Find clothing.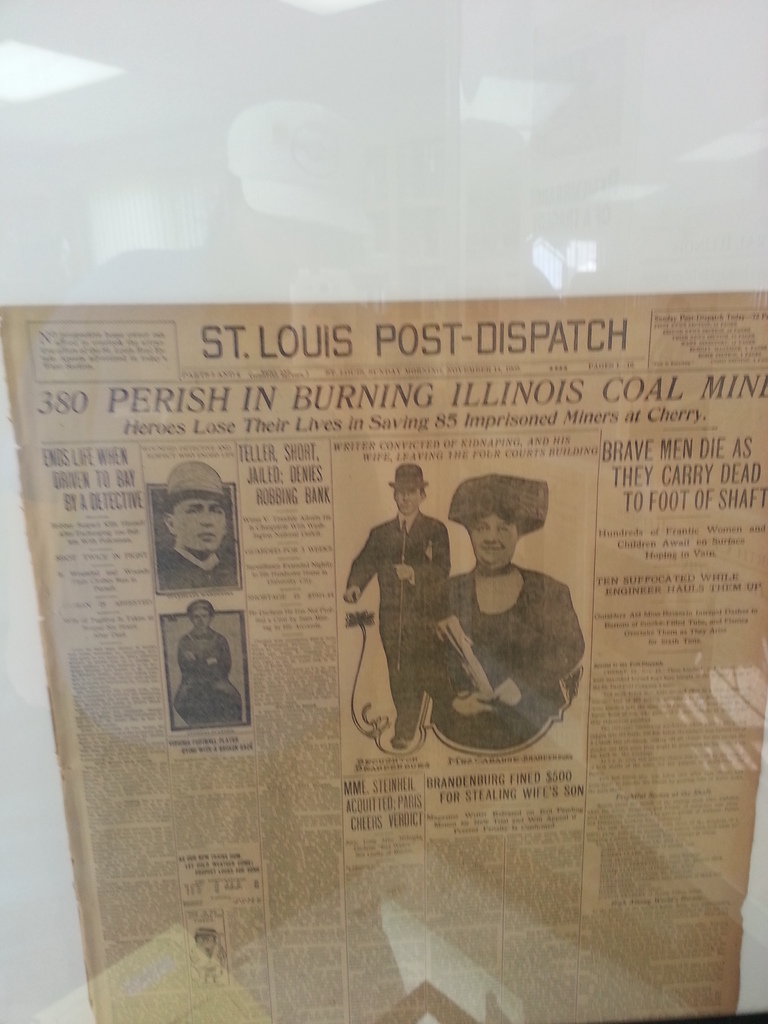
[x1=405, y1=548, x2=589, y2=729].
